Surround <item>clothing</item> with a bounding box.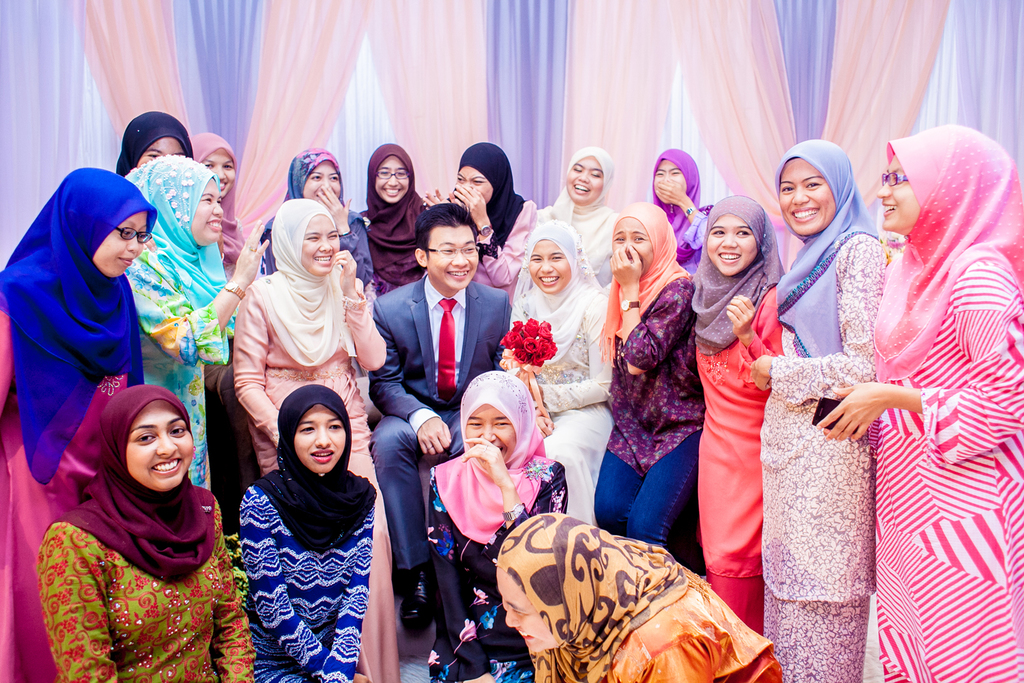
(x1=1, y1=163, x2=162, y2=681).
